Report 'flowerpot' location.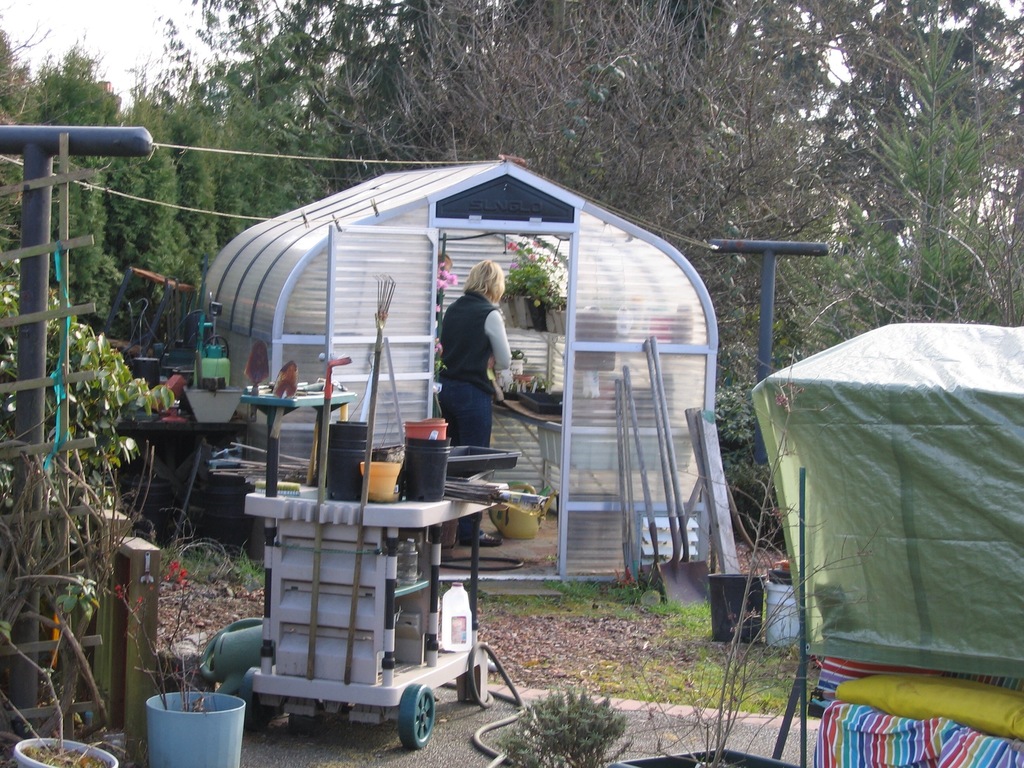
Report: region(550, 308, 568, 332).
